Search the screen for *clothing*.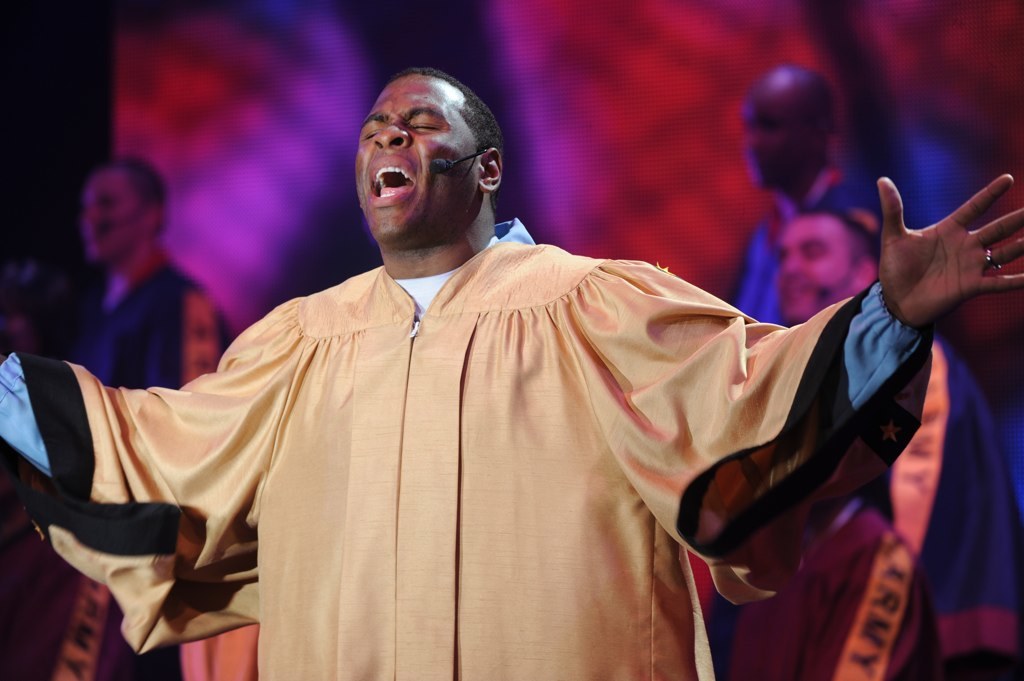
Found at BBox(714, 332, 1023, 680).
